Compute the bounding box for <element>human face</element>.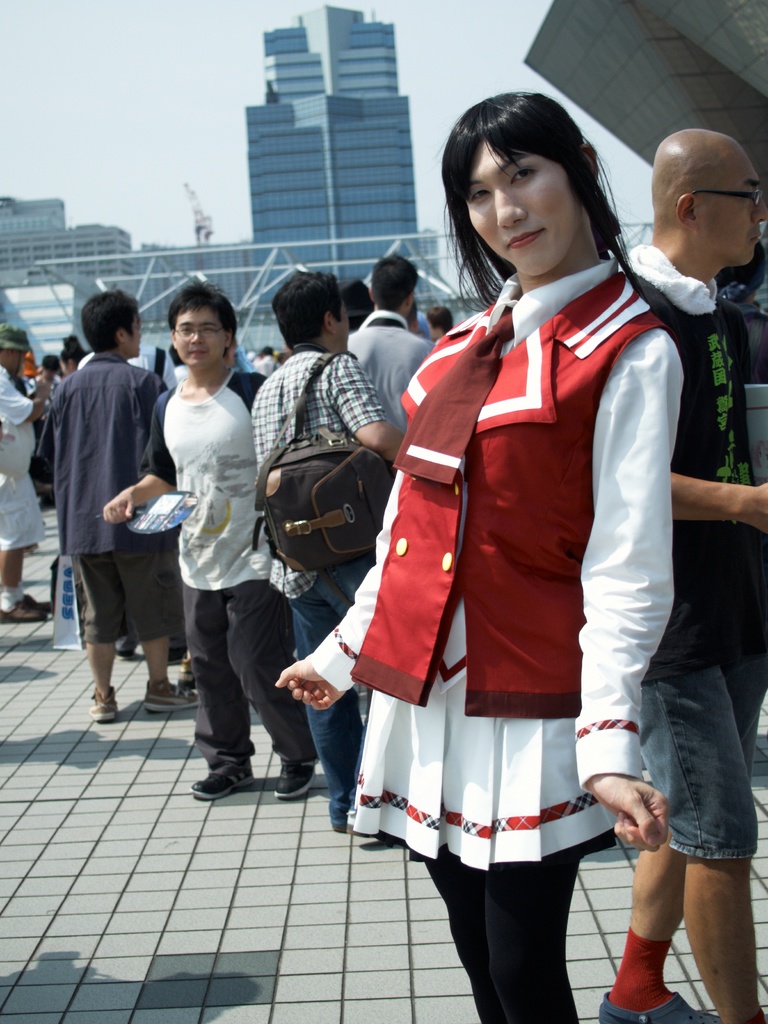
<region>7, 348, 25, 378</region>.
